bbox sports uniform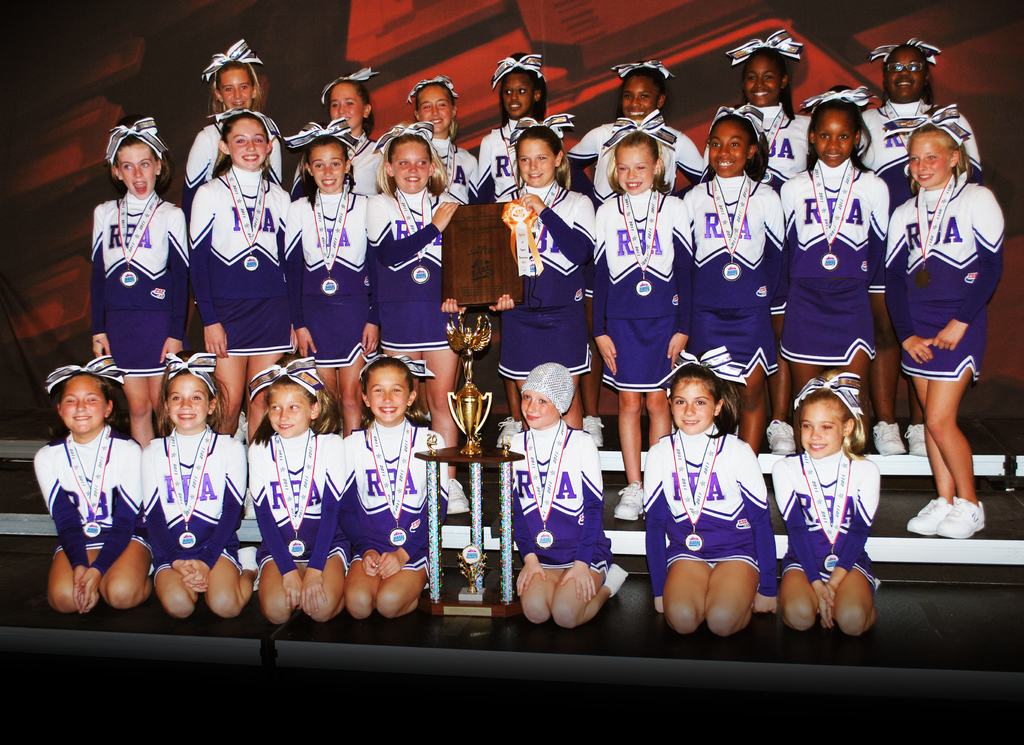
(x1=783, y1=157, x2=887, y2=373)
